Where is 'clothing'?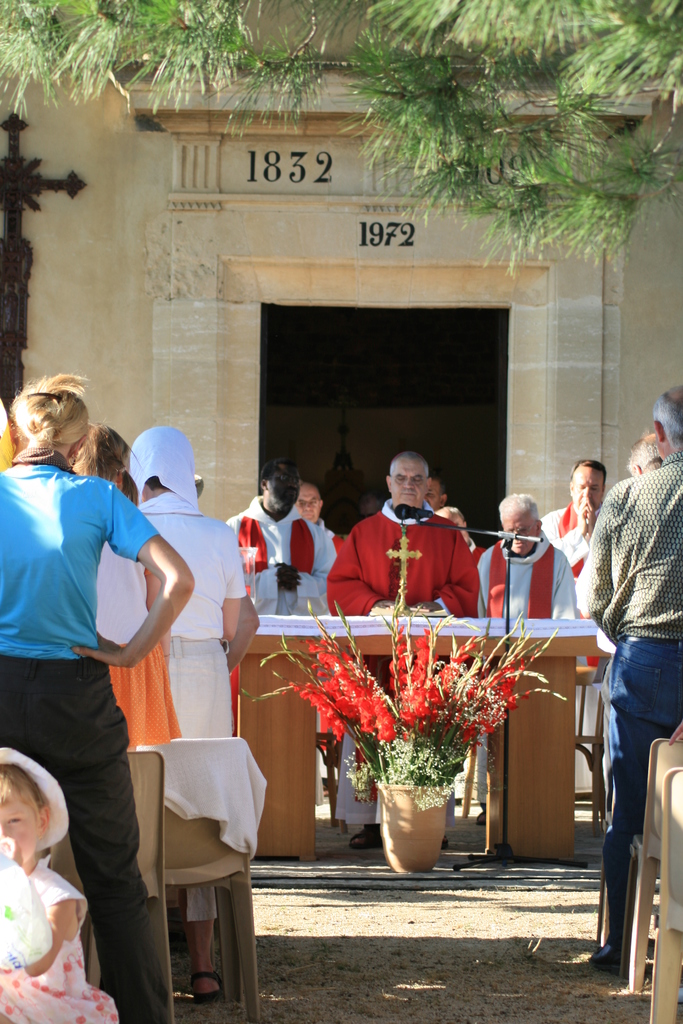
x1=0, y1=856, x2=120, y2=1023.
